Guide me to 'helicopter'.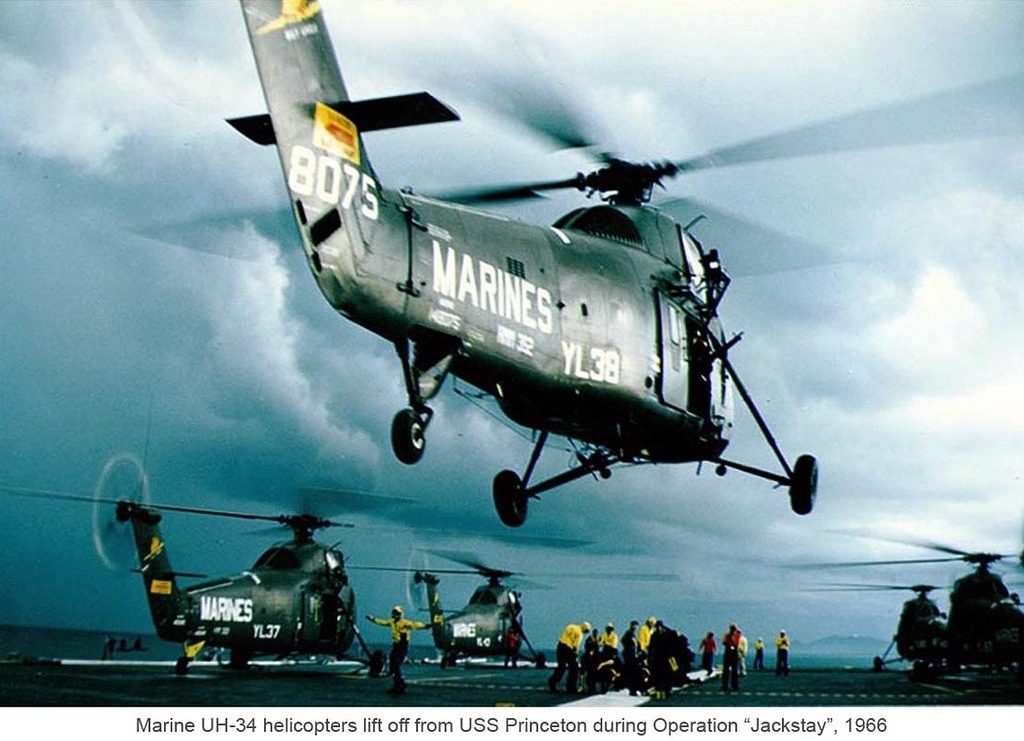
Guidance: region(783, 523, 1023, 691).
